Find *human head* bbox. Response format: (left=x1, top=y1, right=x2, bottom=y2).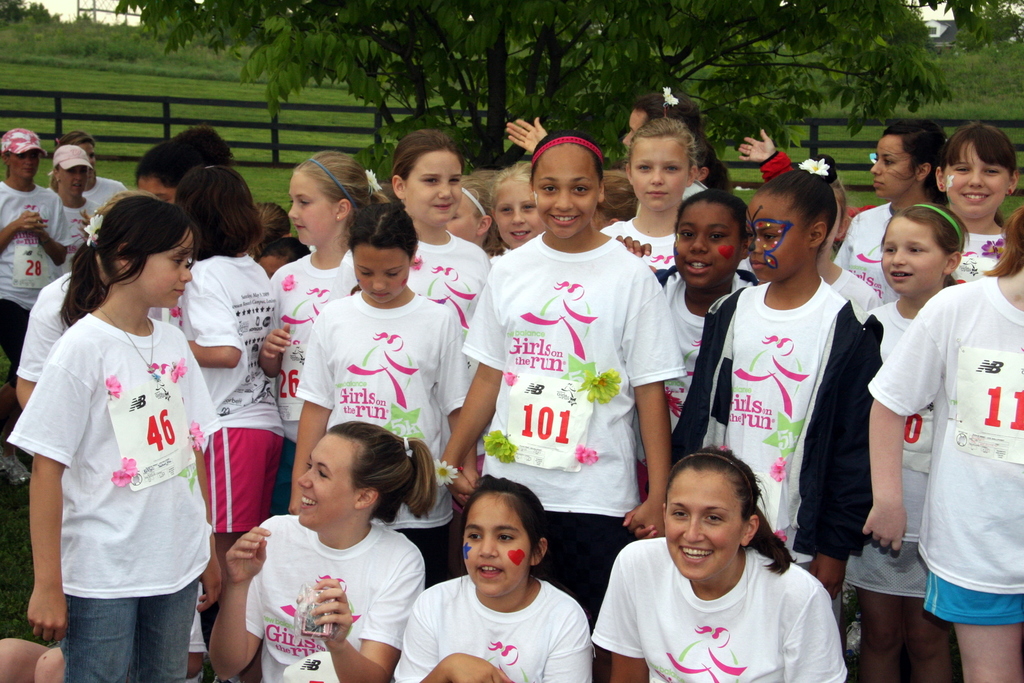
(left=177, top=122, right=232, bottom=172).
